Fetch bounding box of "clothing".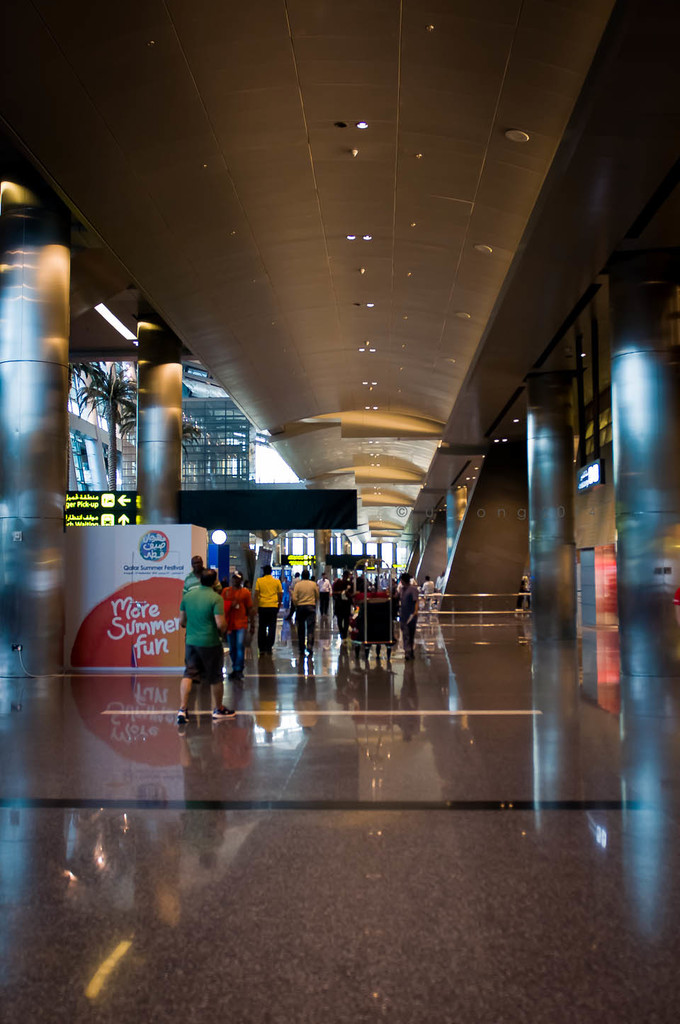
Bbox: (left=295, top=563, right=323, bottom=654).
